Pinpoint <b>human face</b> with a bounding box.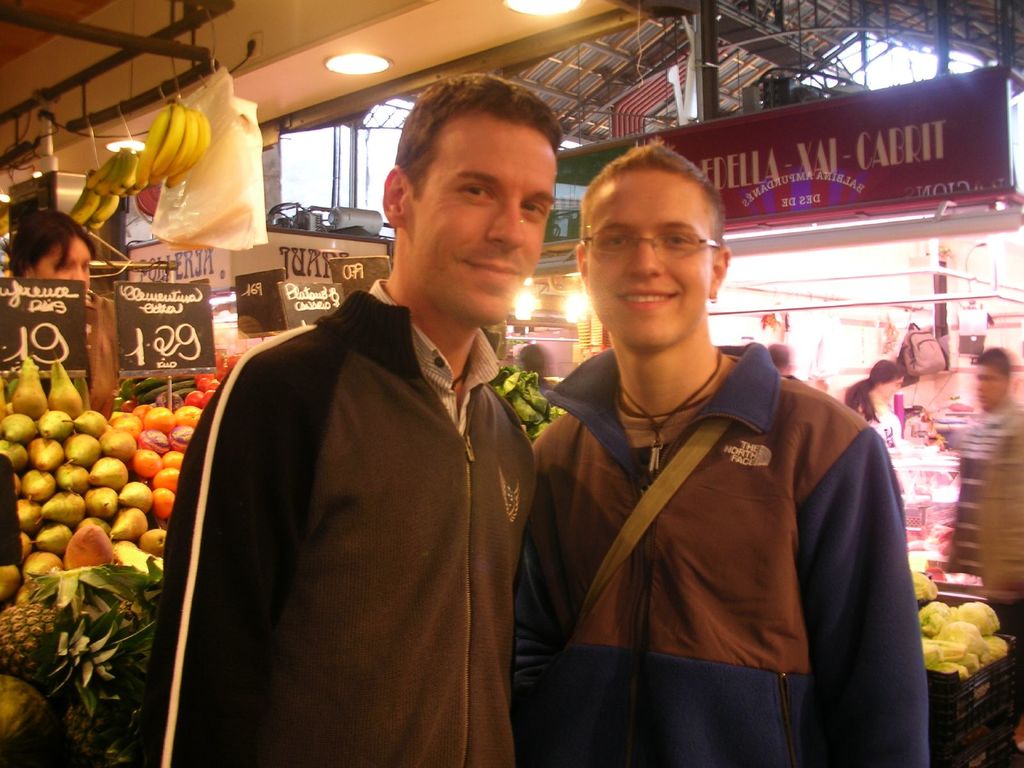
408,106,554,325.
